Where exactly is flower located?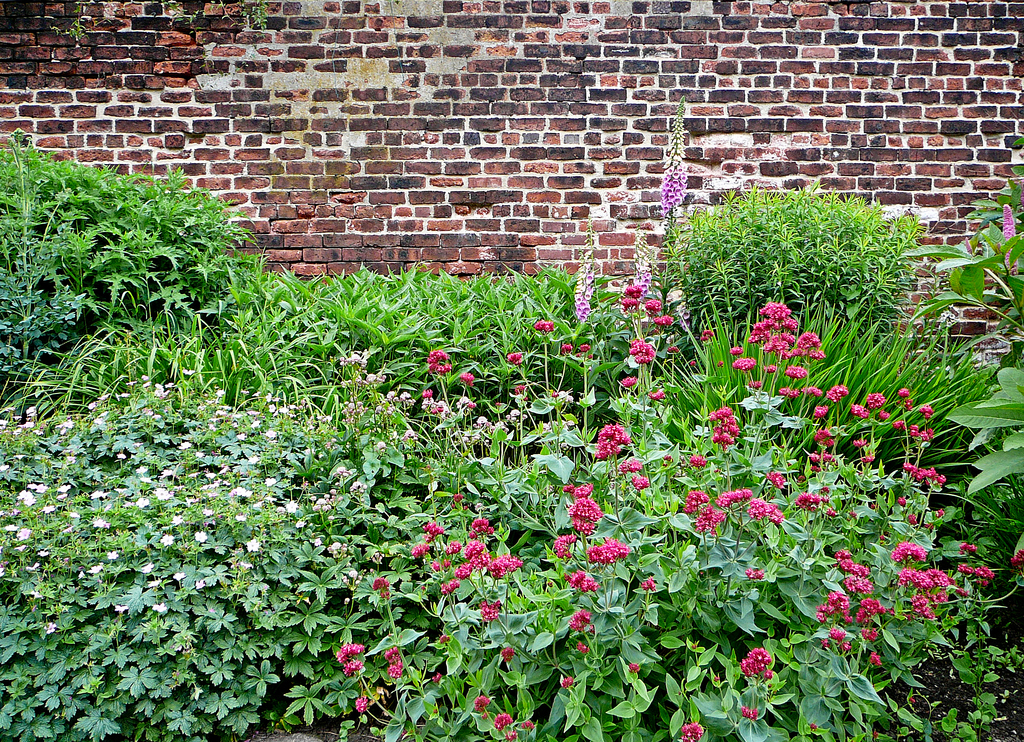
Its bounding box is <region>492, 712, 510, 738</region>.
